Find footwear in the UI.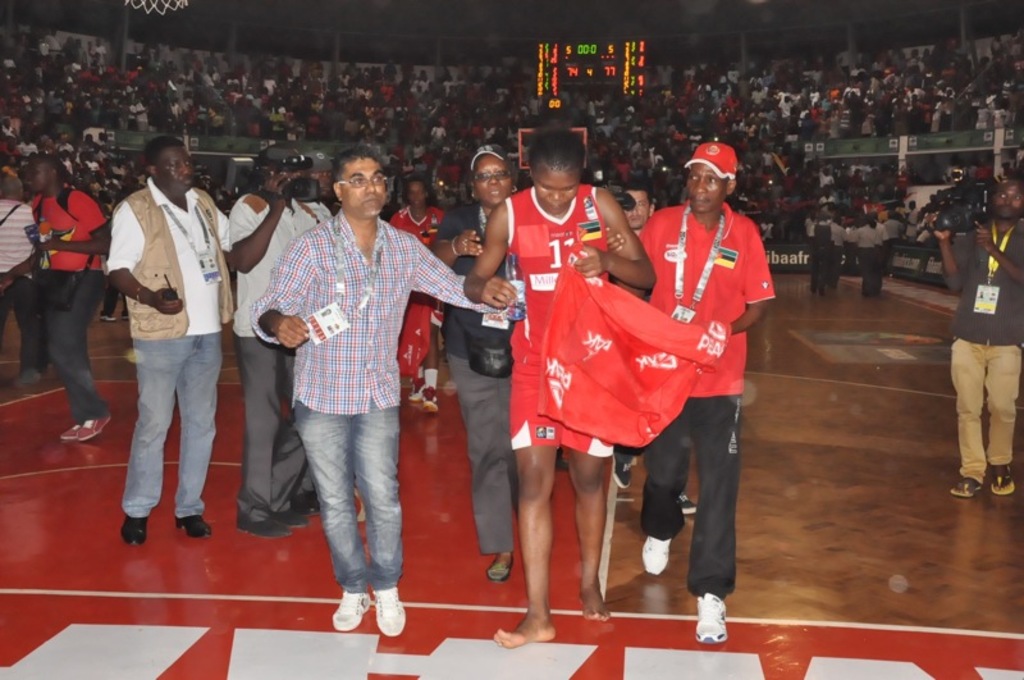
UI element at rect(230, 505, 288, 540).
